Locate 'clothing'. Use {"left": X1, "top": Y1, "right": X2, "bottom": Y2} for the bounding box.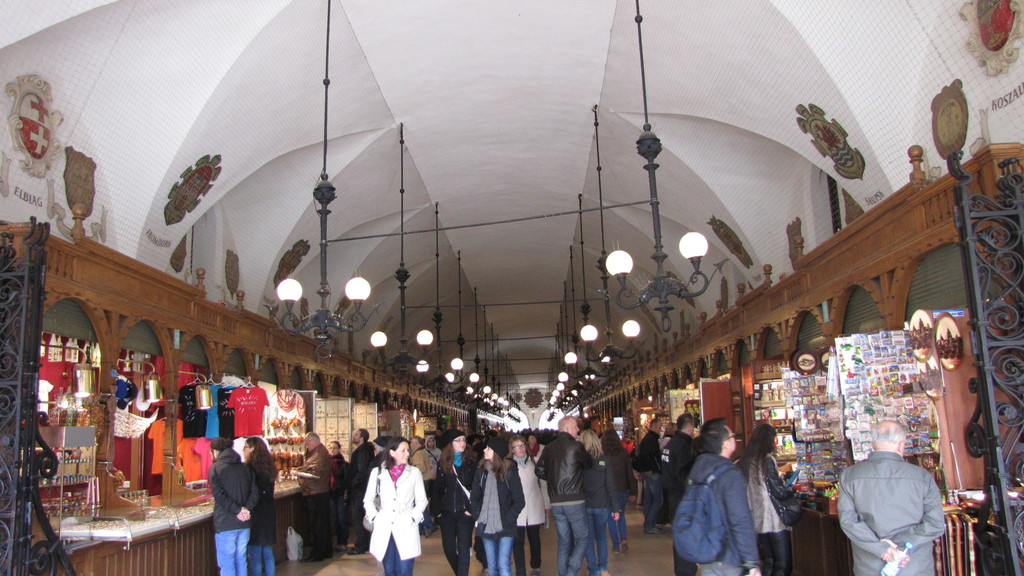
{"left": 535, "top": 426, "right": 594, "bottom": 564}.
